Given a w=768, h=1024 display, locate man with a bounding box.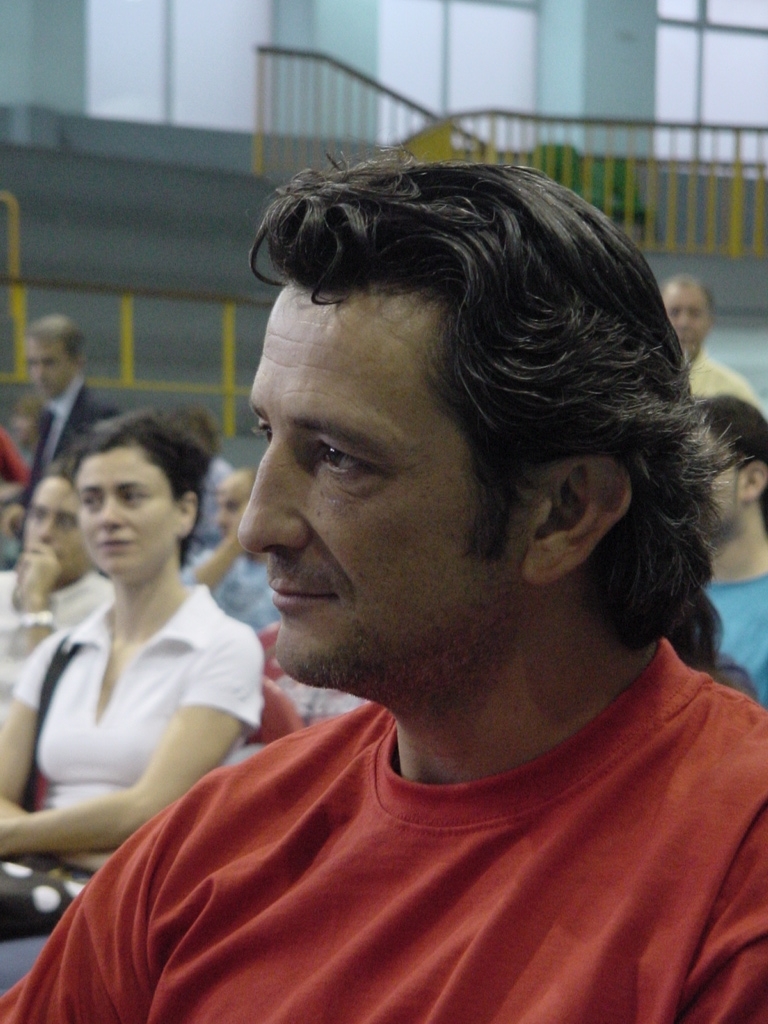
Located: Rect(675, 399, 767, 722).
